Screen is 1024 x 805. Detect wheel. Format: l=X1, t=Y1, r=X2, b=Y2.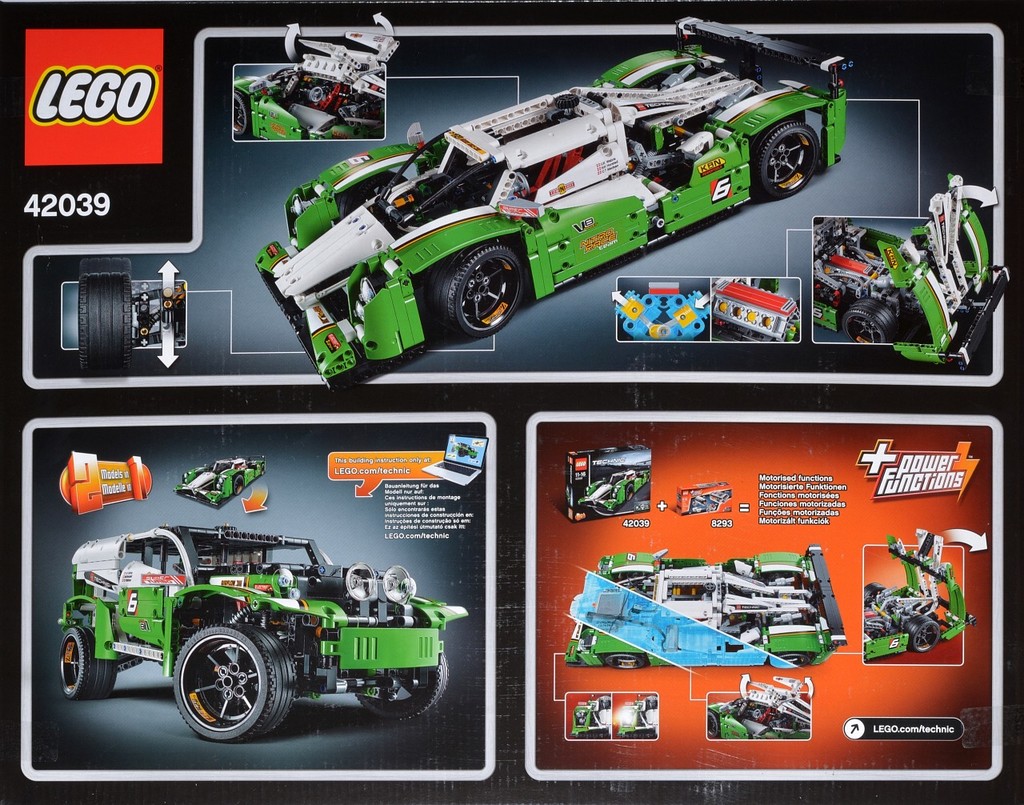
l=835, t=295, r=901, b=346.
